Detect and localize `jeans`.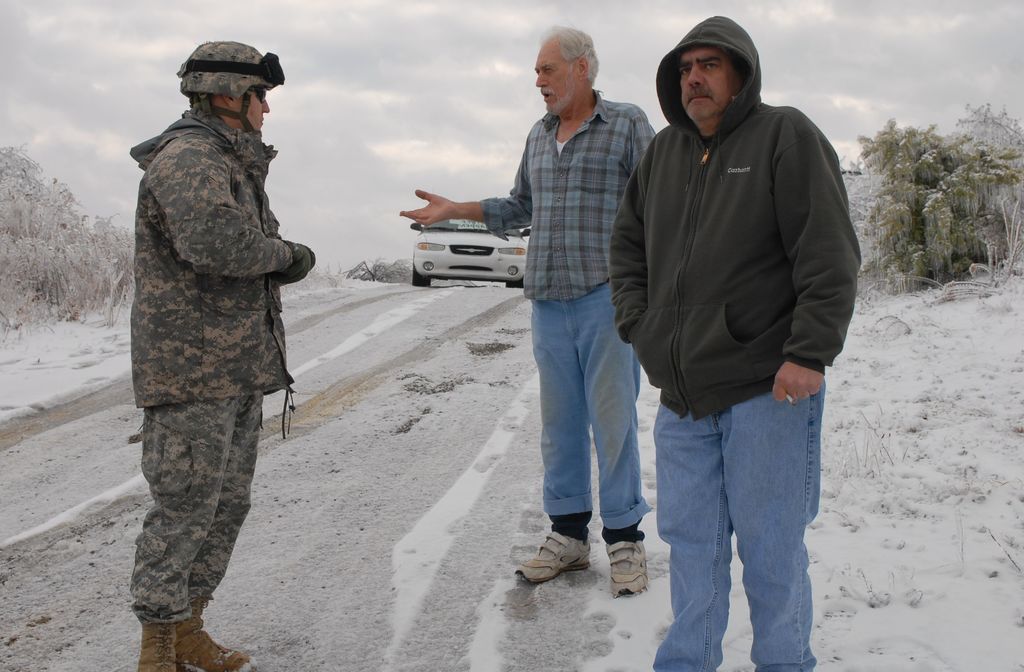
Localized at <bbox>655, 373, 830, 671</bbox>.
